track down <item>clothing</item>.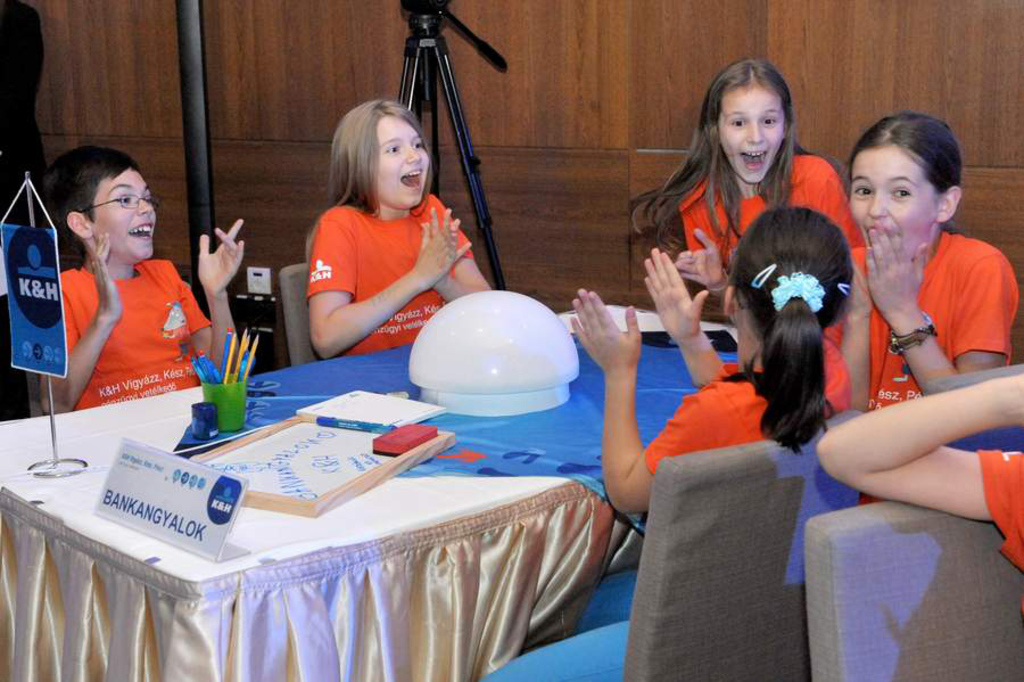
Tracked to bbox=(674, 146, 860, 277).
